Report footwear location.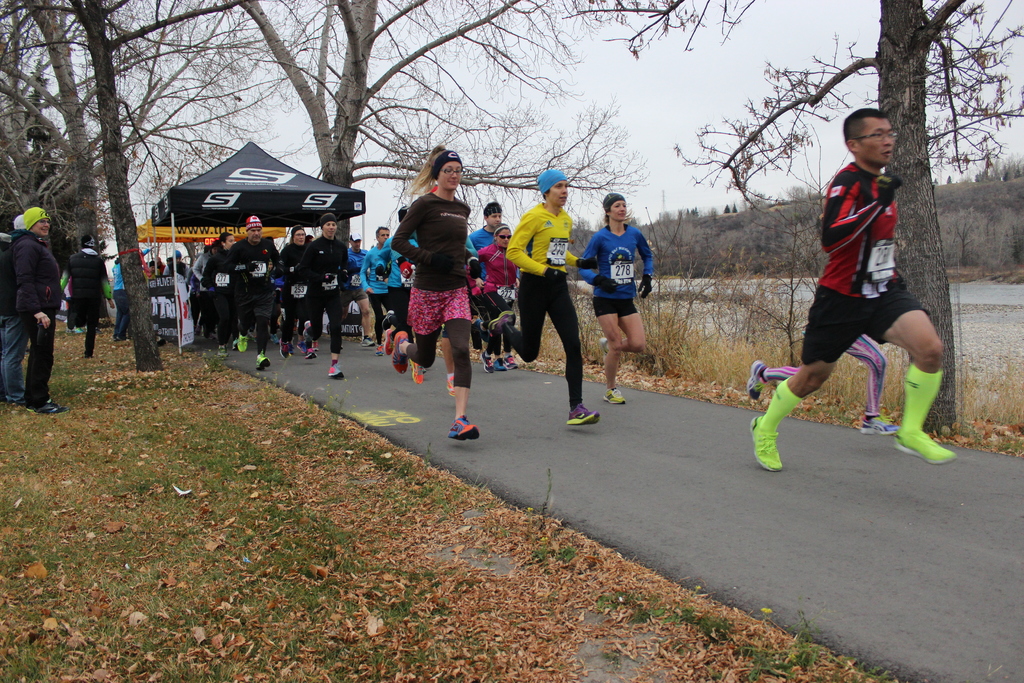
Report: BBox(83, 348, 97, 360).
